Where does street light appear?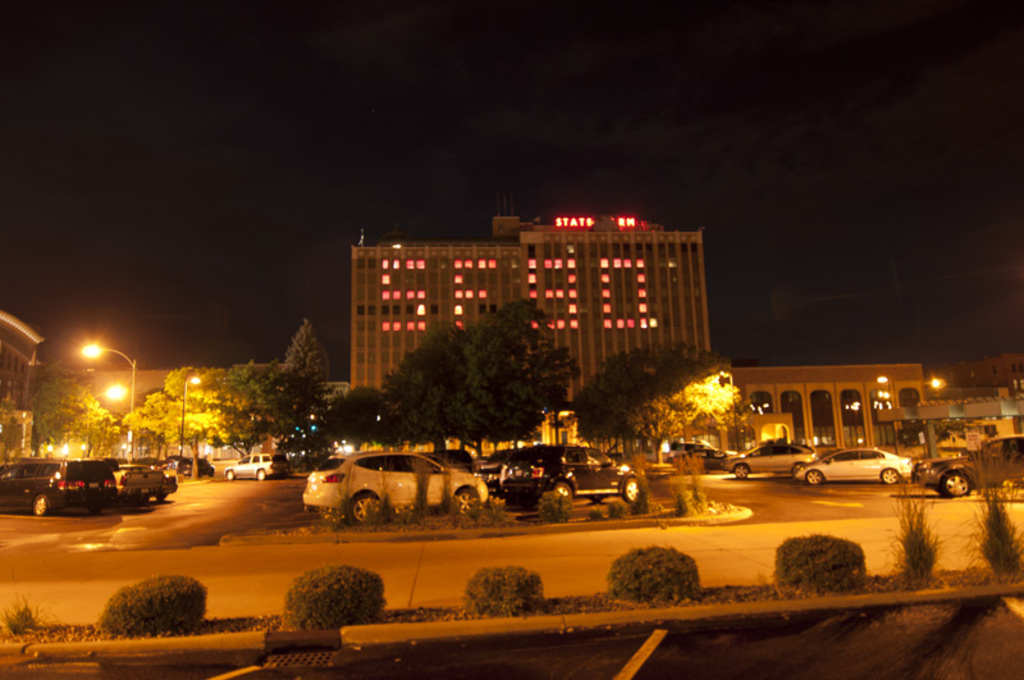
Appears at bbox=(79, 380, 136, 456).
